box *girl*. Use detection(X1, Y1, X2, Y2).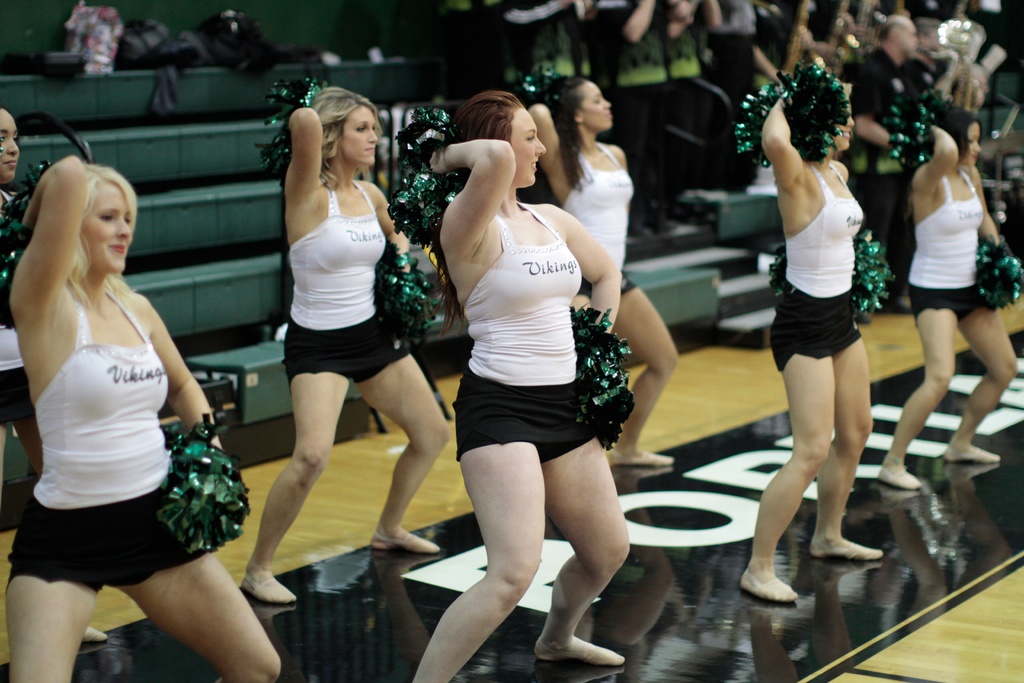
detection(3, 154, 285, 682).
